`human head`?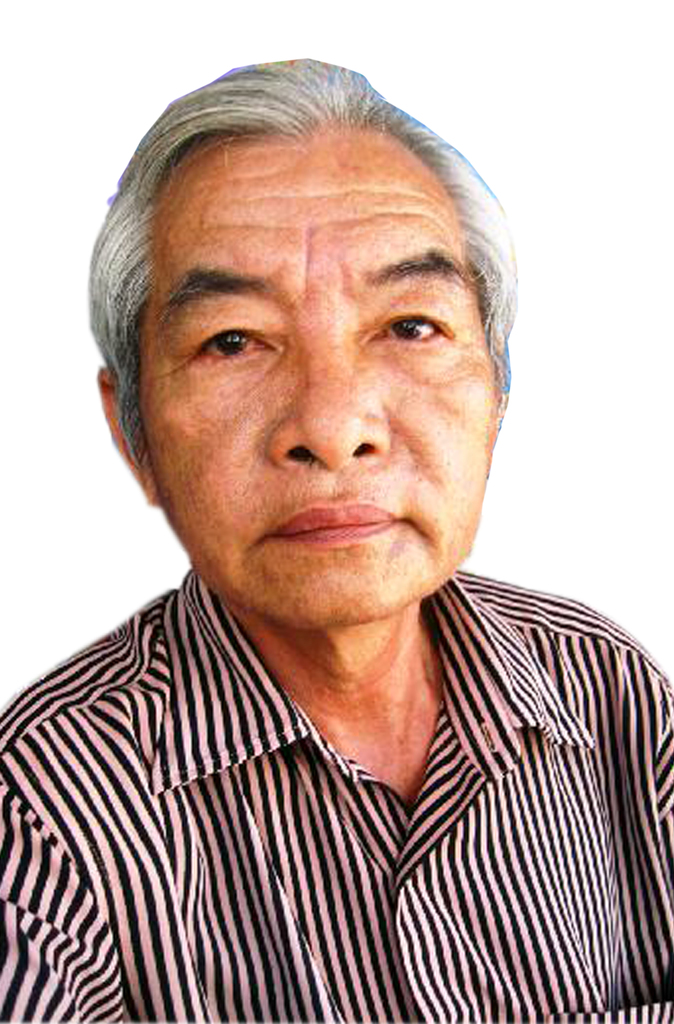
left=118, top=61, right=506, bottom=596
